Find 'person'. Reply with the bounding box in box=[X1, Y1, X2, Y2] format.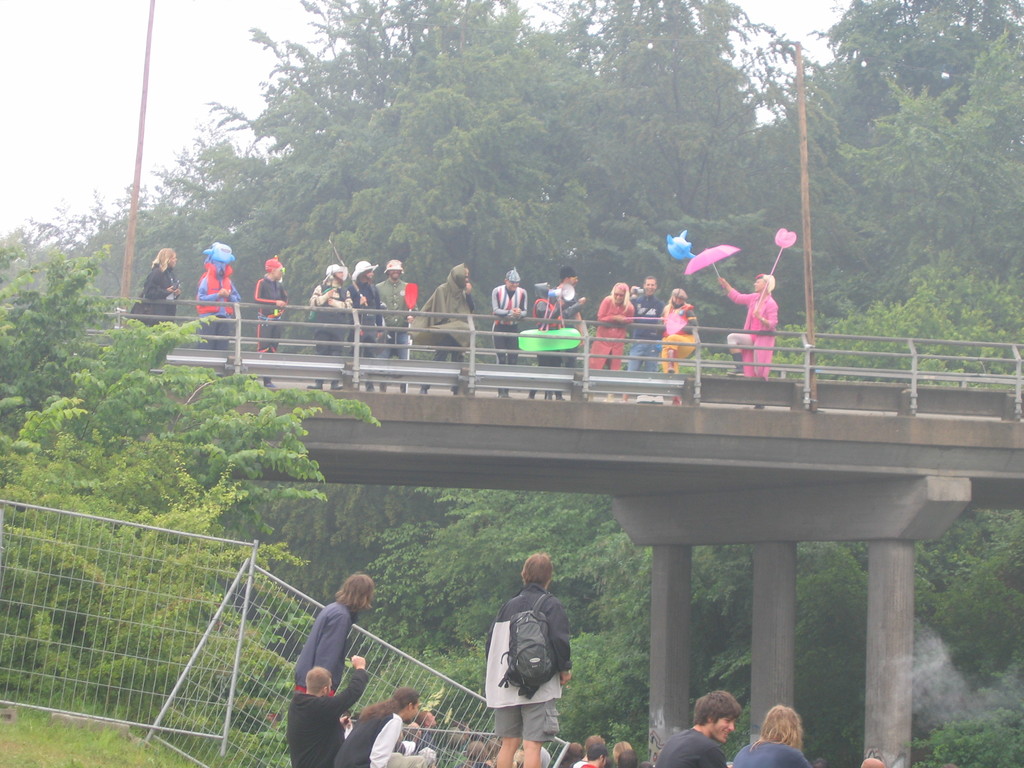
box=[529, 289, 556, 362].
